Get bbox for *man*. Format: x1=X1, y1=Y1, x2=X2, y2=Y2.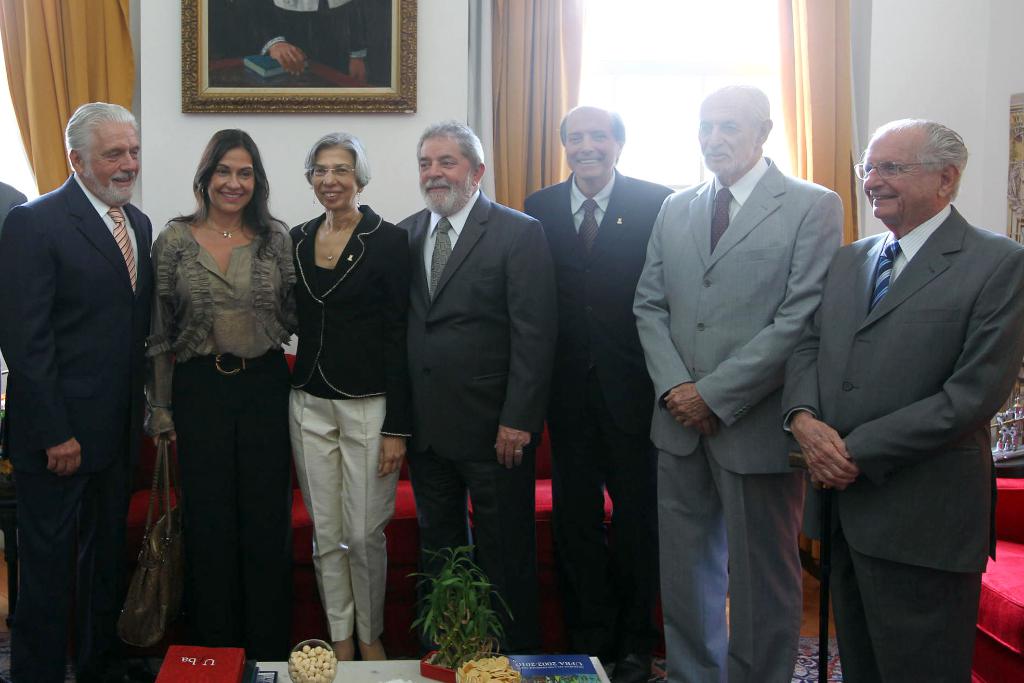
x1=379, y1=114, x2=559, y2=657.
